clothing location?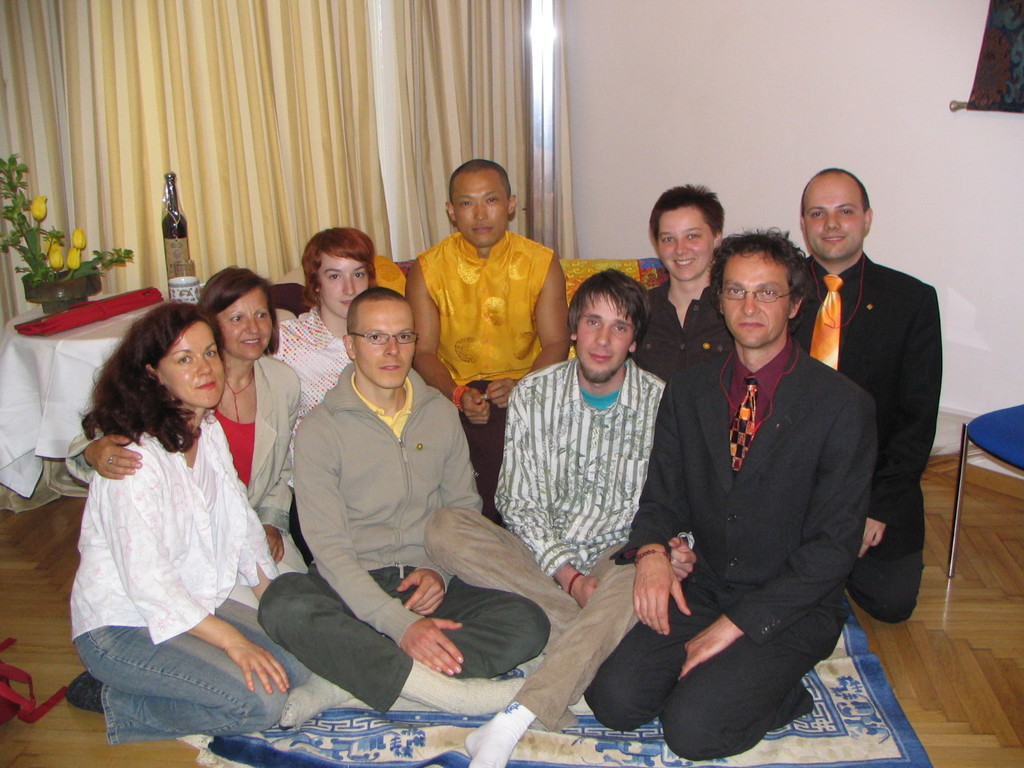
<region>407, 211, 545, 514</region>
